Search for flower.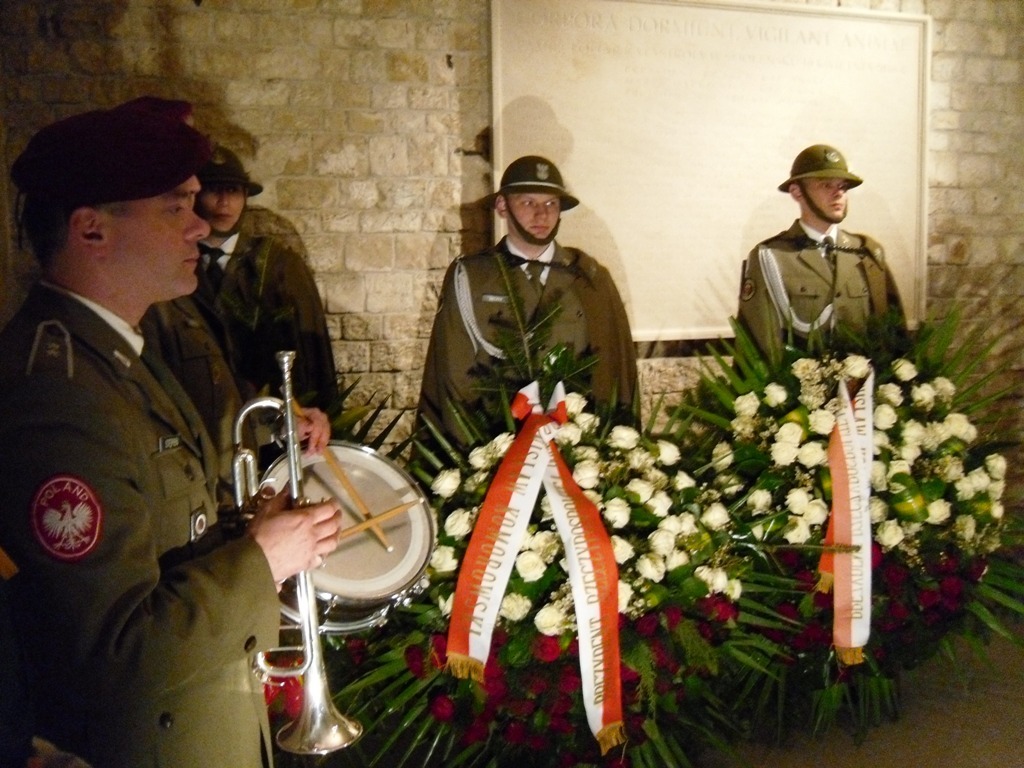
Found at 340 632 380 661.
